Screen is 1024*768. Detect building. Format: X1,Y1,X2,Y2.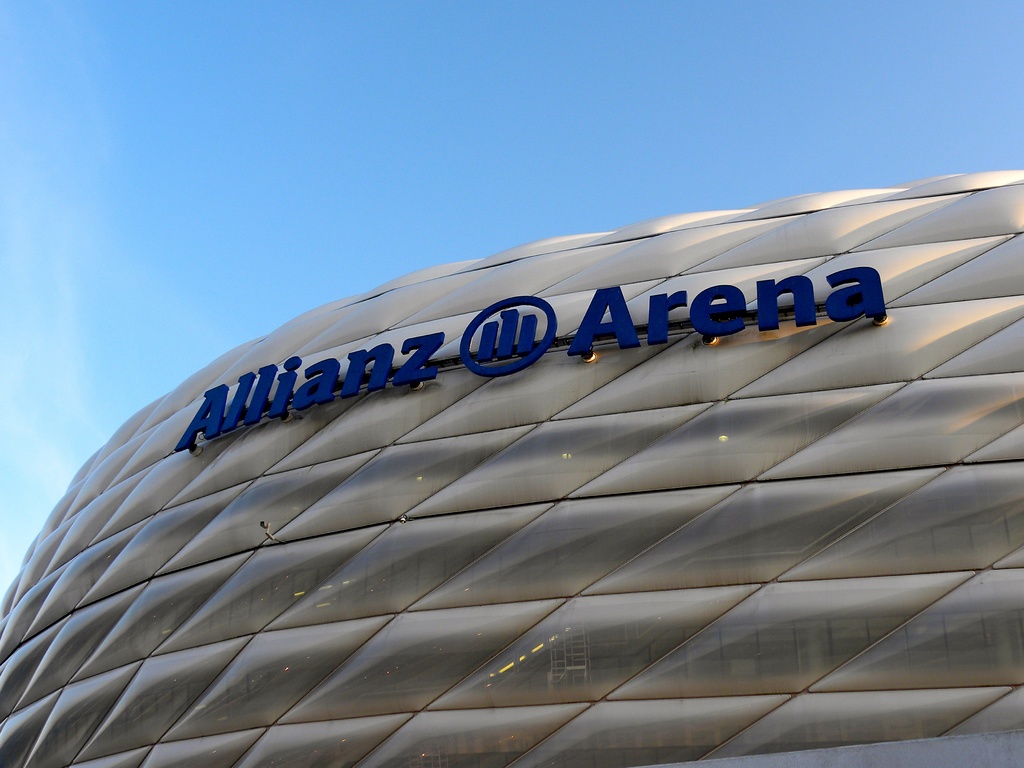
0,172,1023,767.
